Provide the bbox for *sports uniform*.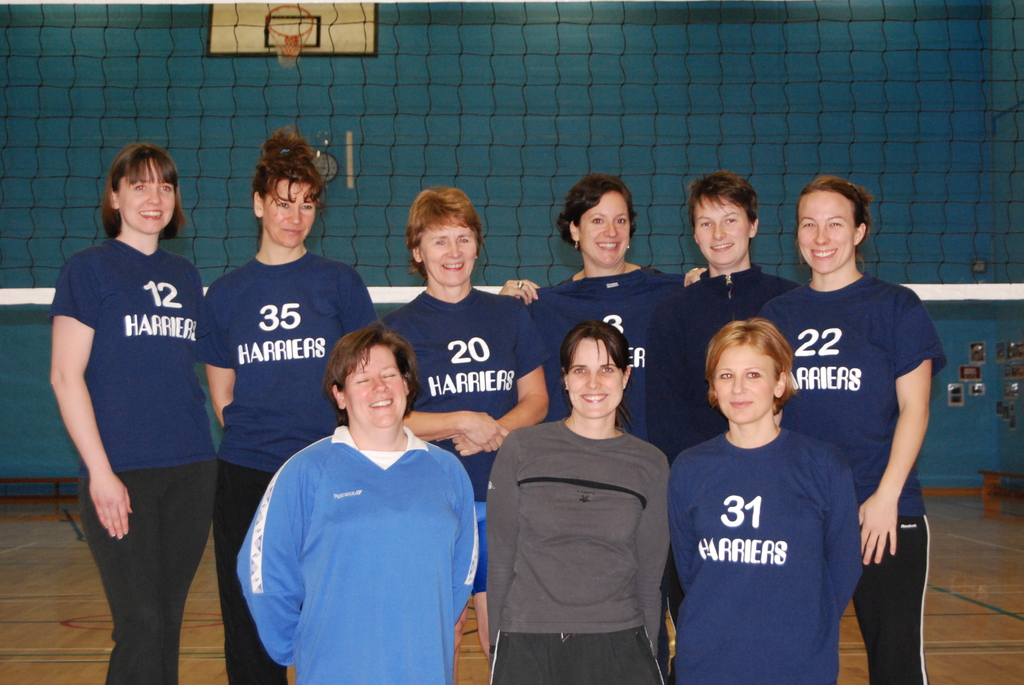
region(49, 229, 219, 682).
